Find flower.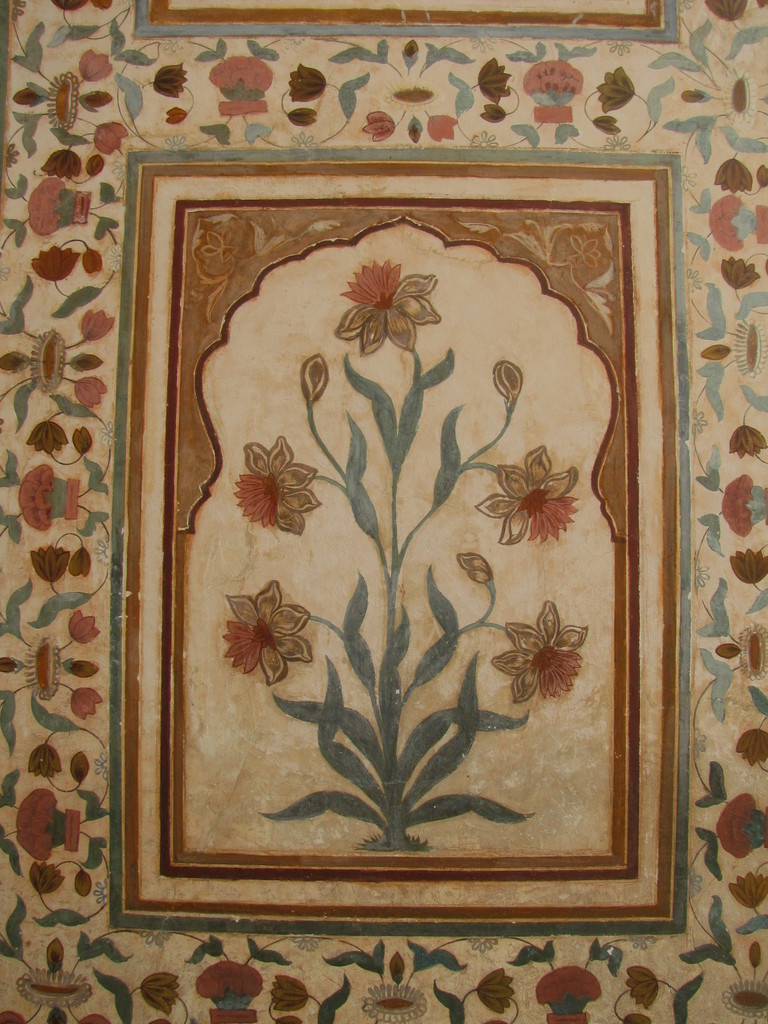
Rect(240, 428, 336, 536).
